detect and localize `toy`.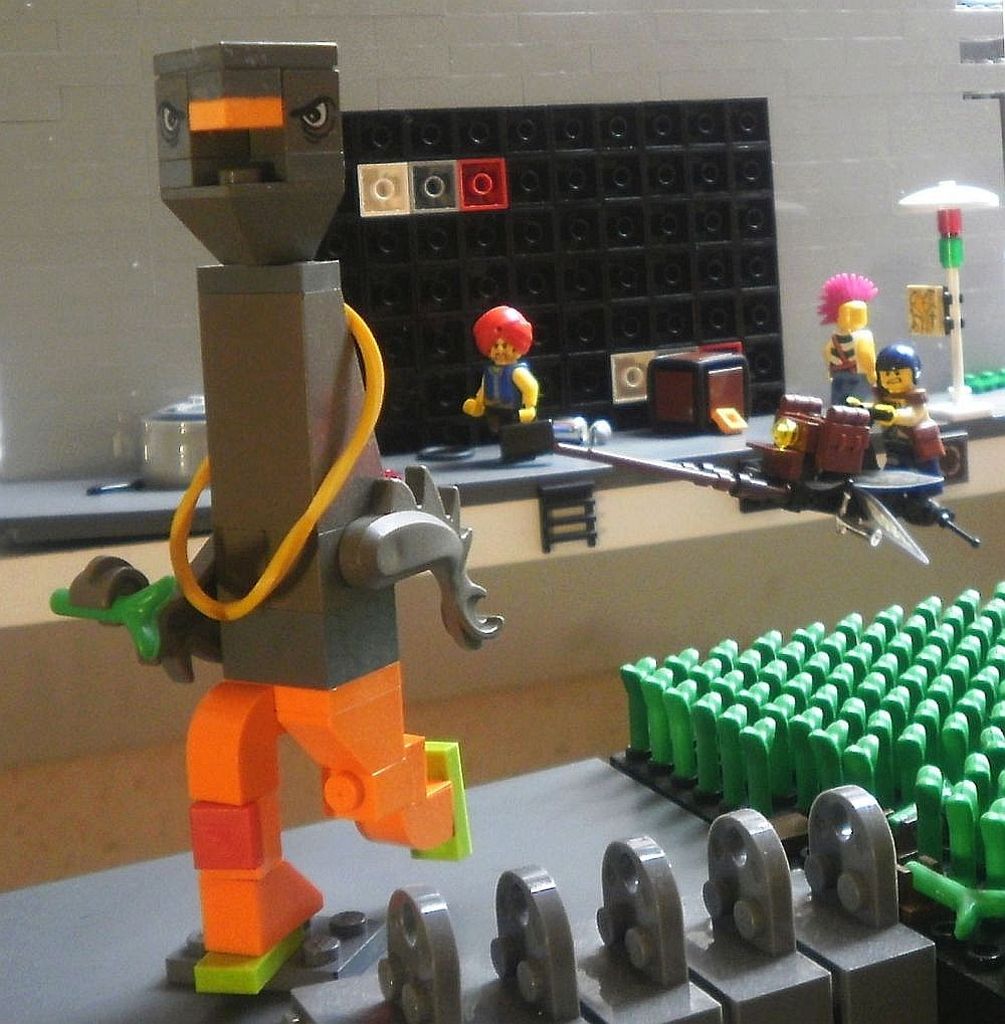
Localized at left=45, top=40, right=508, bottom=998.
